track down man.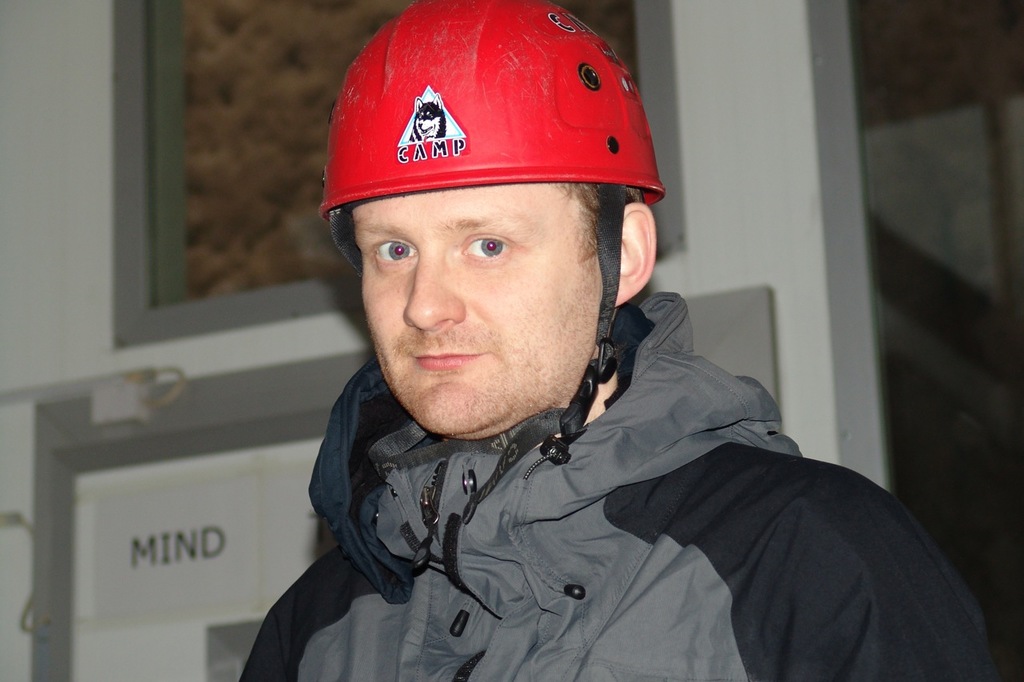
Tracked to bbox=(223, 0, 1004, 681).
